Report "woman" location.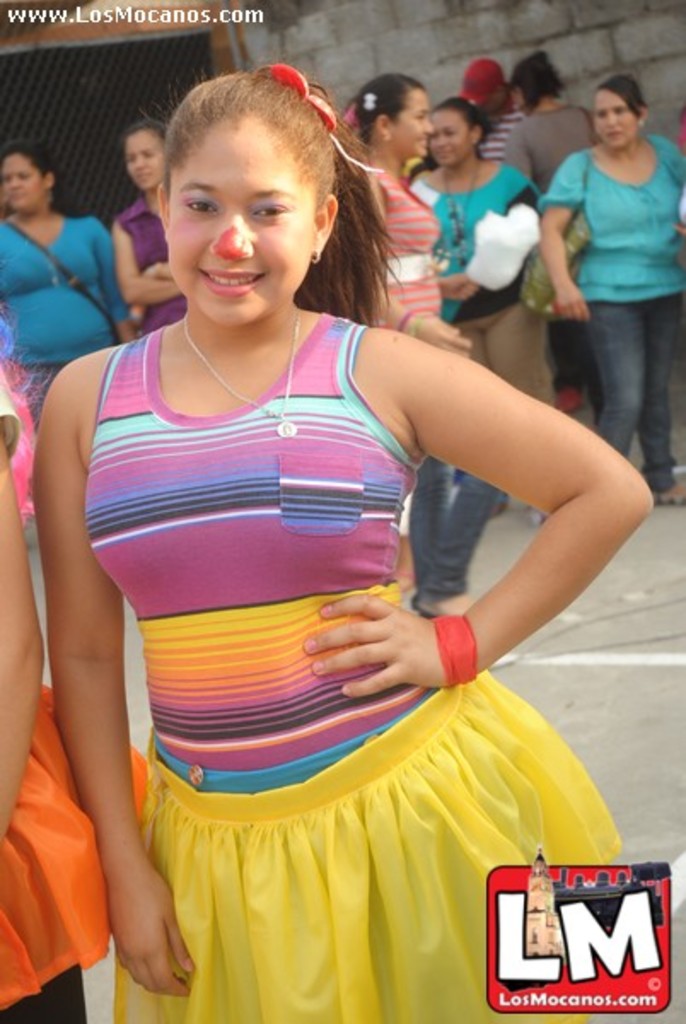
Report: (left=0, top=140, right=143, bottom=440).
